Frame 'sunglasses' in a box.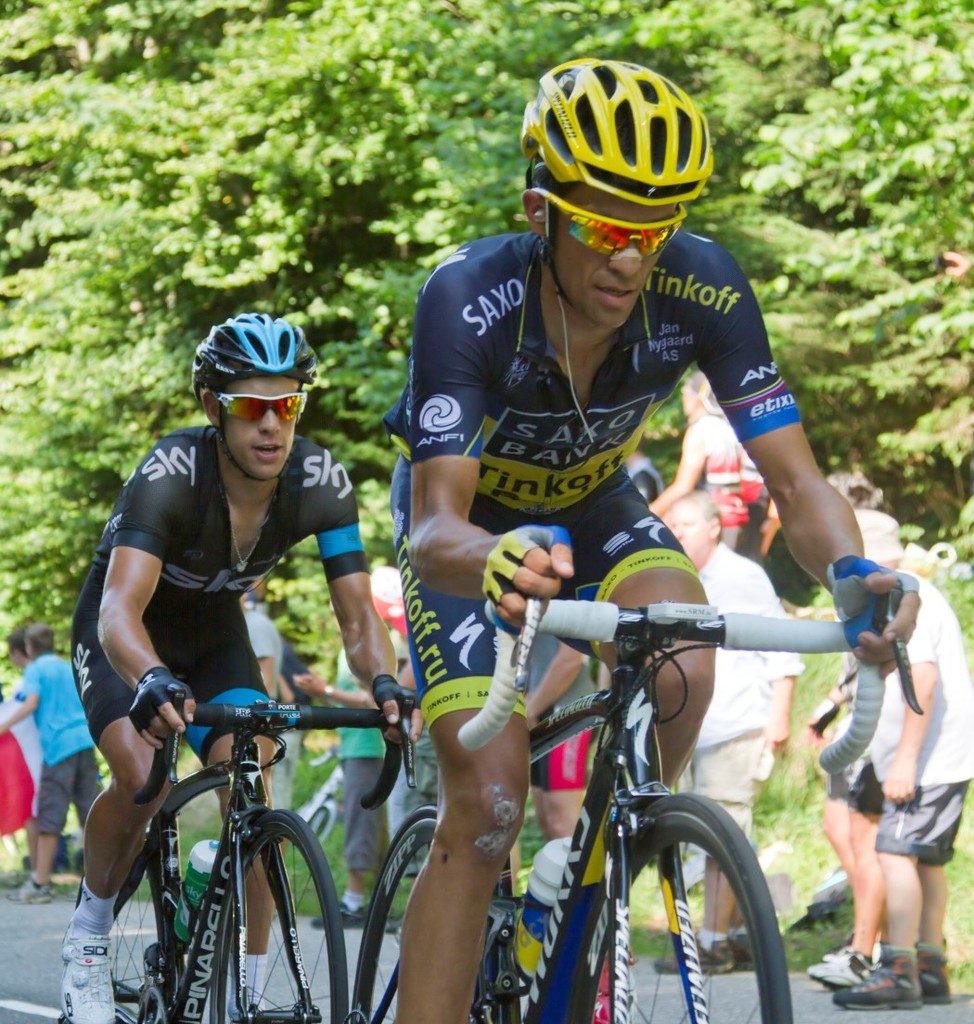
[207, 388, 308, 426].
